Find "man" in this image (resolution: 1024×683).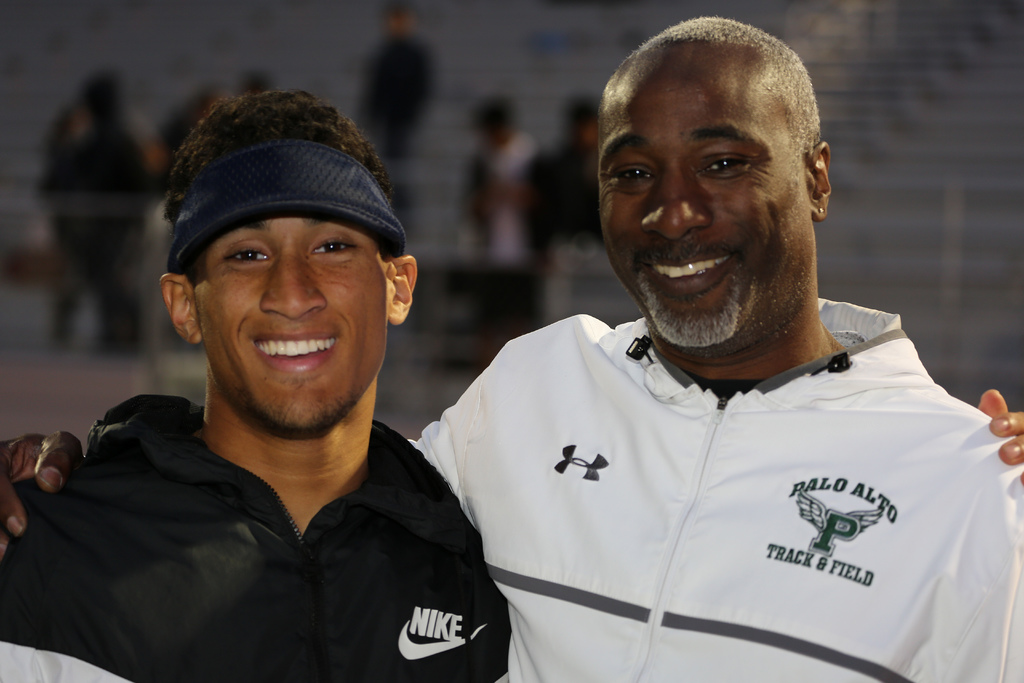
left=1, top=84, right=1023, bottom=682.
